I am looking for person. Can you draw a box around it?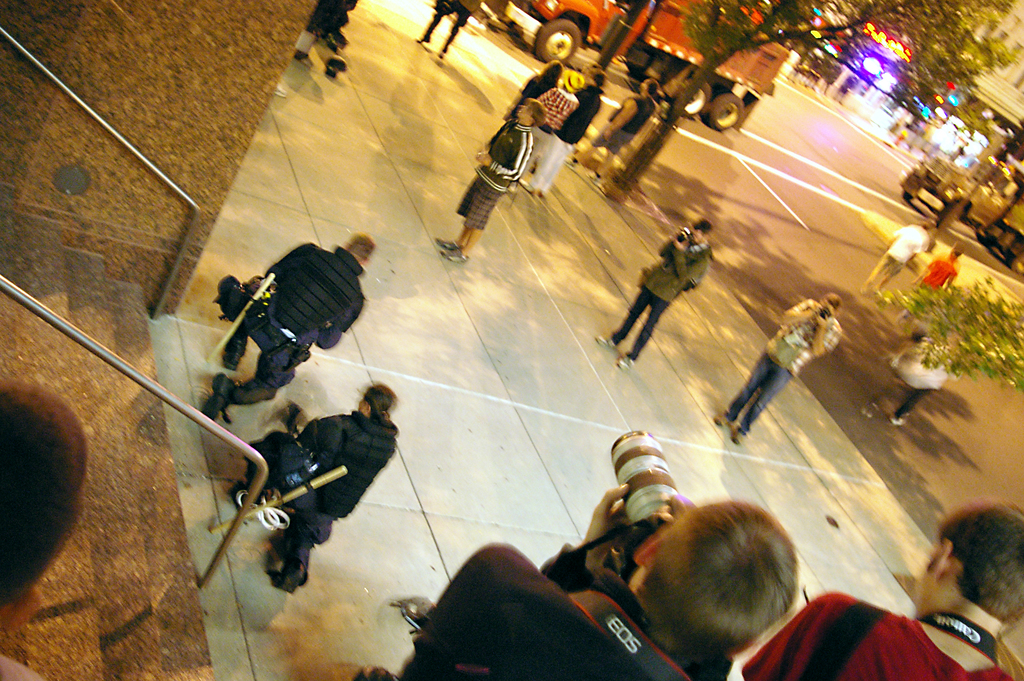
Sure, the bounding box is crop(737, 504, 1023, 680).
